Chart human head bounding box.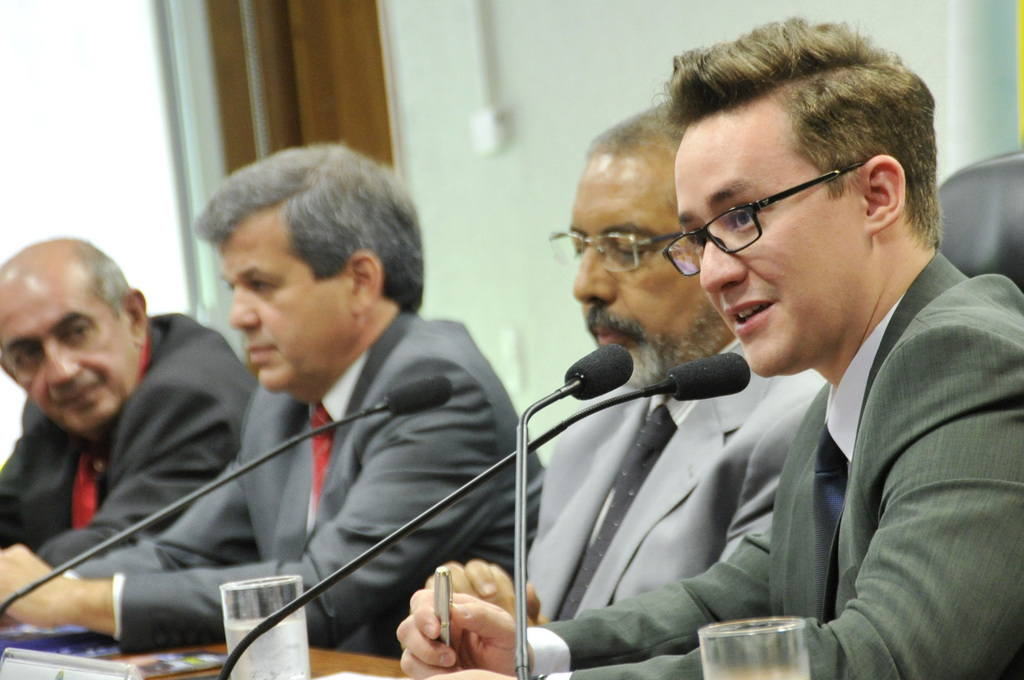
Charted: [0,234,147,437].
